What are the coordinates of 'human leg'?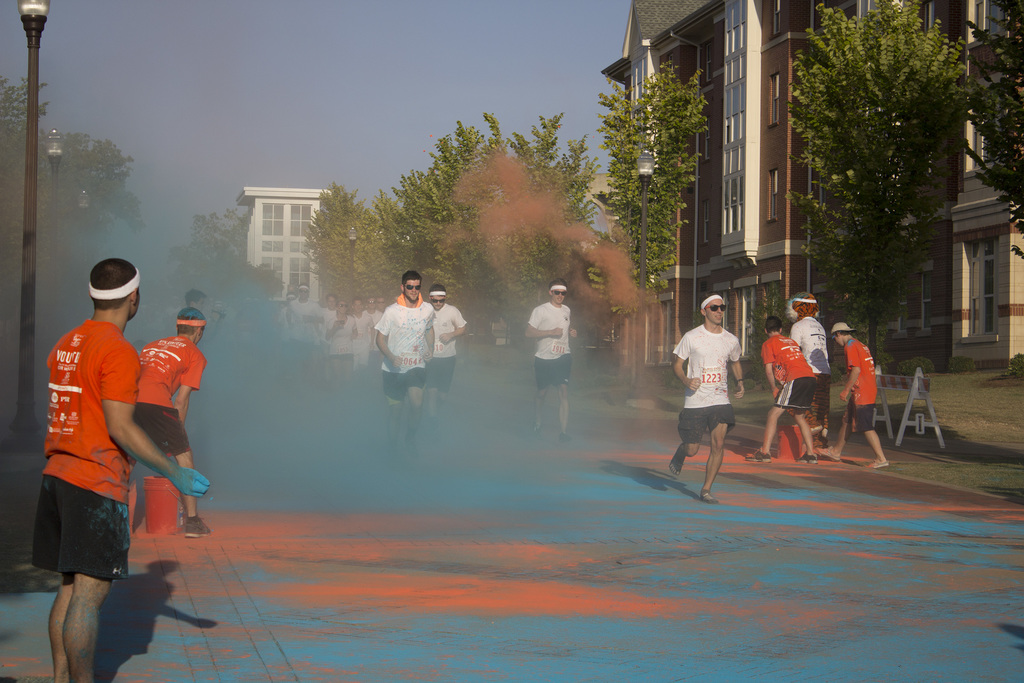
<region>671, 431, 699, 472</region>.
